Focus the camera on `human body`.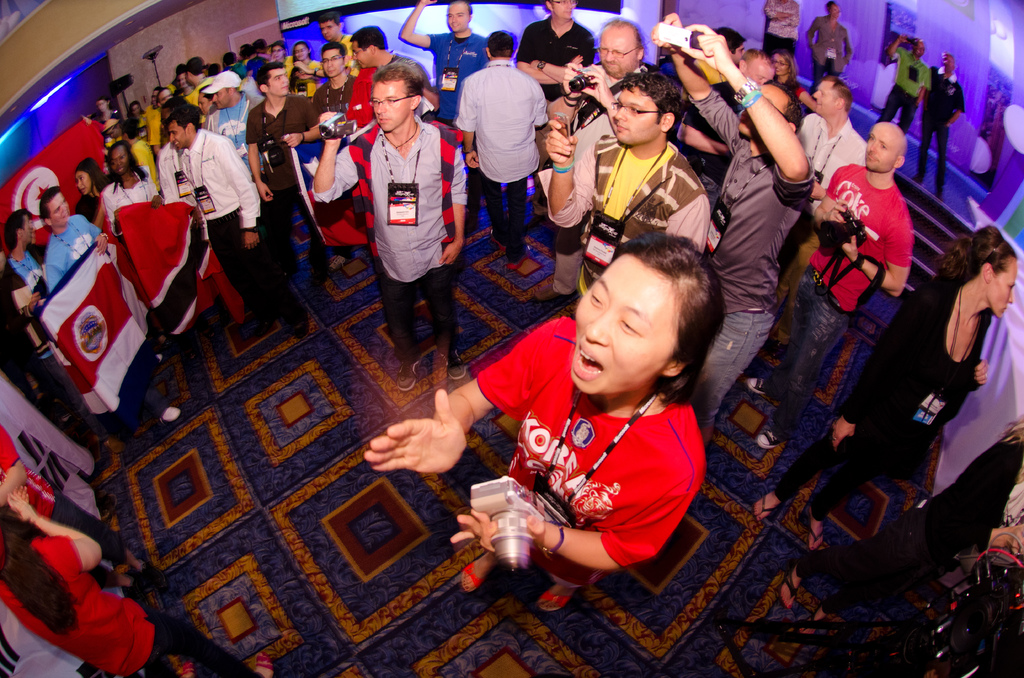
Focus region: [left=292, top=42, right=321, bottom=93].
